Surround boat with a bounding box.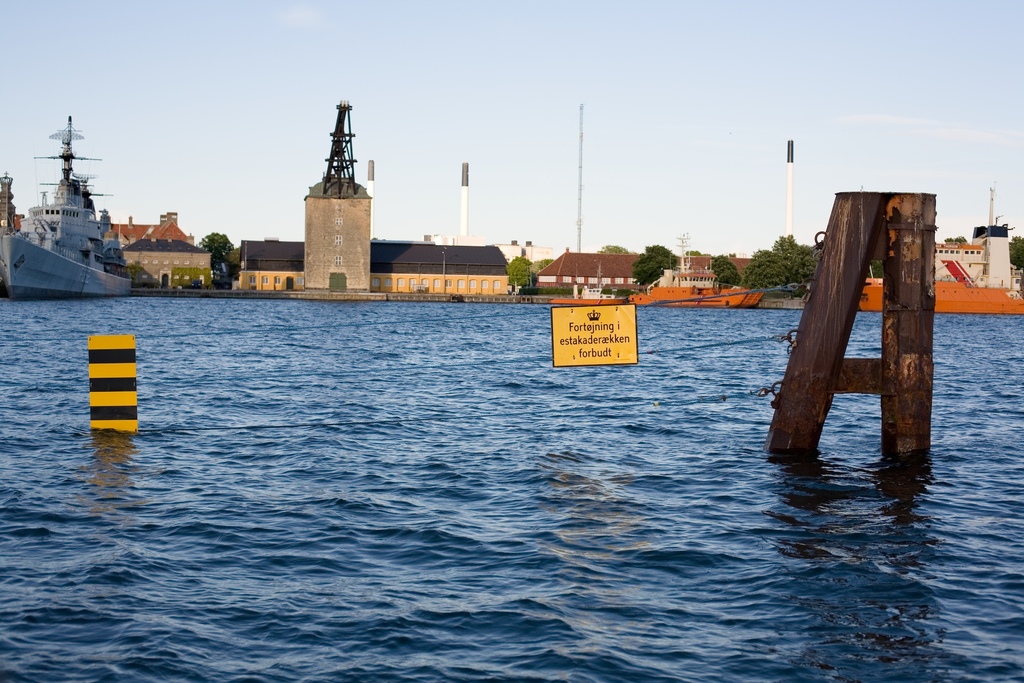
rect(854, 185, 1023, 315).
